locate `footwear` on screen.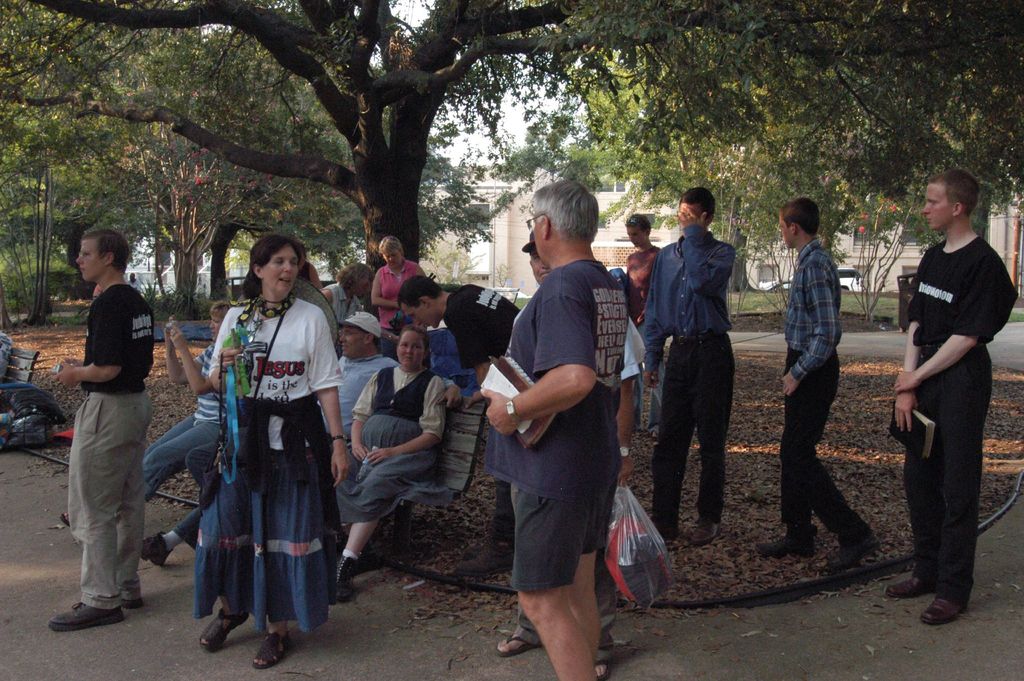
On screen at bbox(886, 574, 929, 600).
